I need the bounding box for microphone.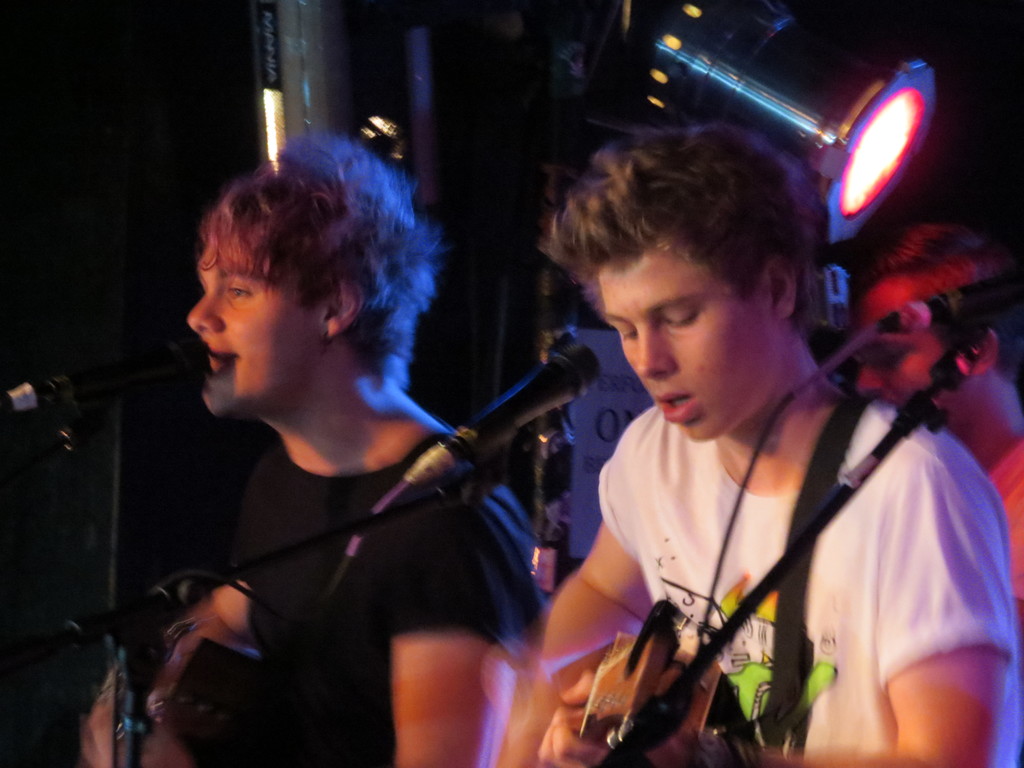
Here it is: [860,267,1023,364].
